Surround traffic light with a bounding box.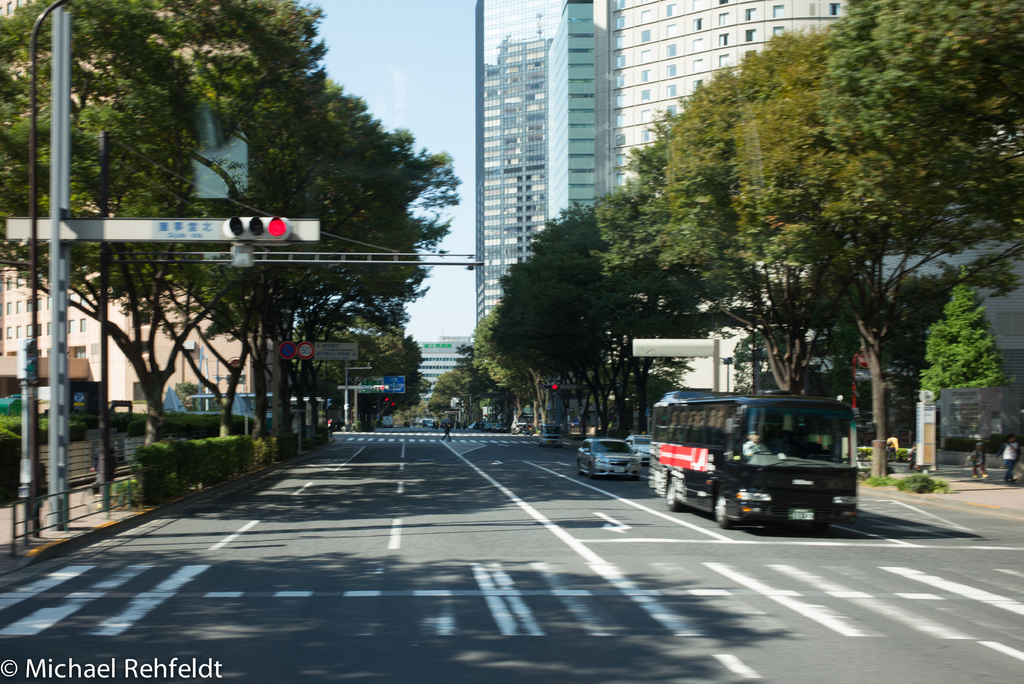
bbox(372, 385, 385, 389).
